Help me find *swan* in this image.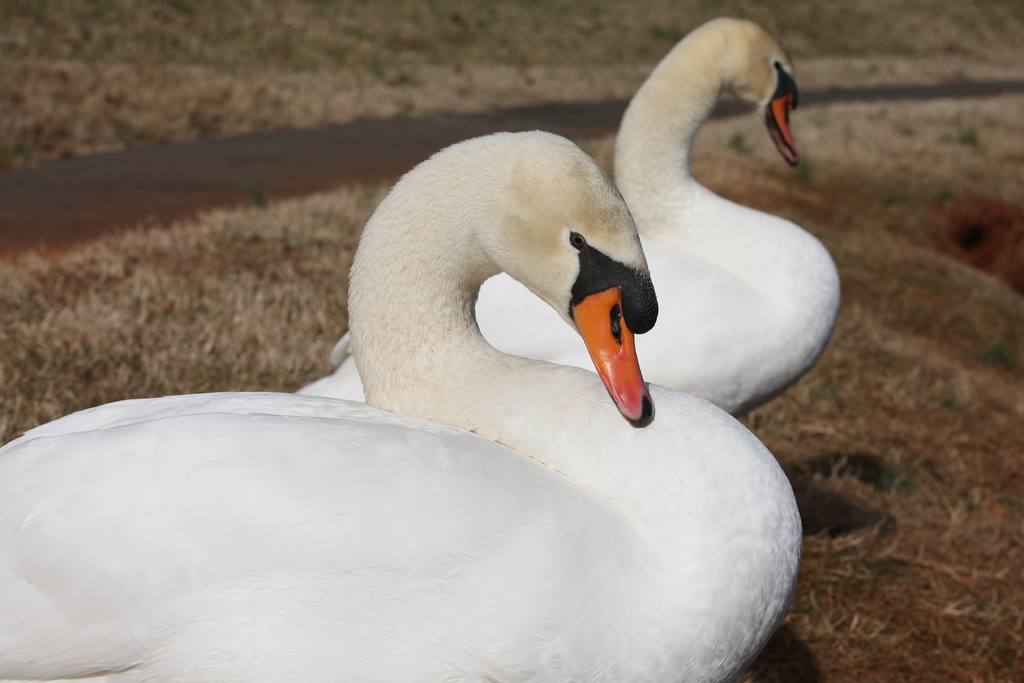
Found it: bbox=(289, 15, 847, 424).
